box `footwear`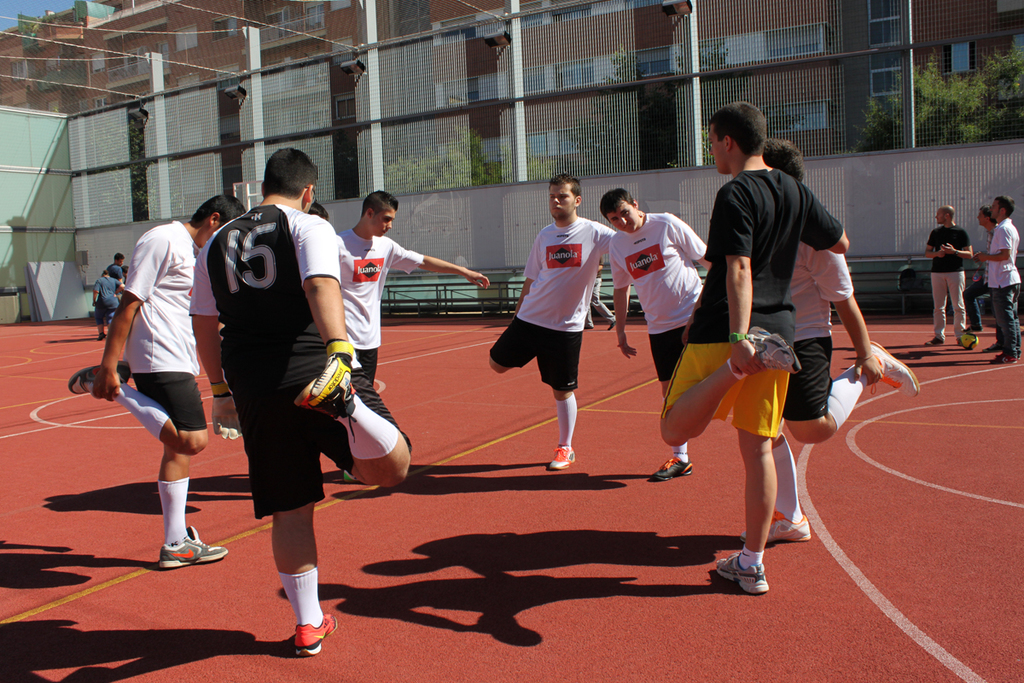
[718,555,768,598]
